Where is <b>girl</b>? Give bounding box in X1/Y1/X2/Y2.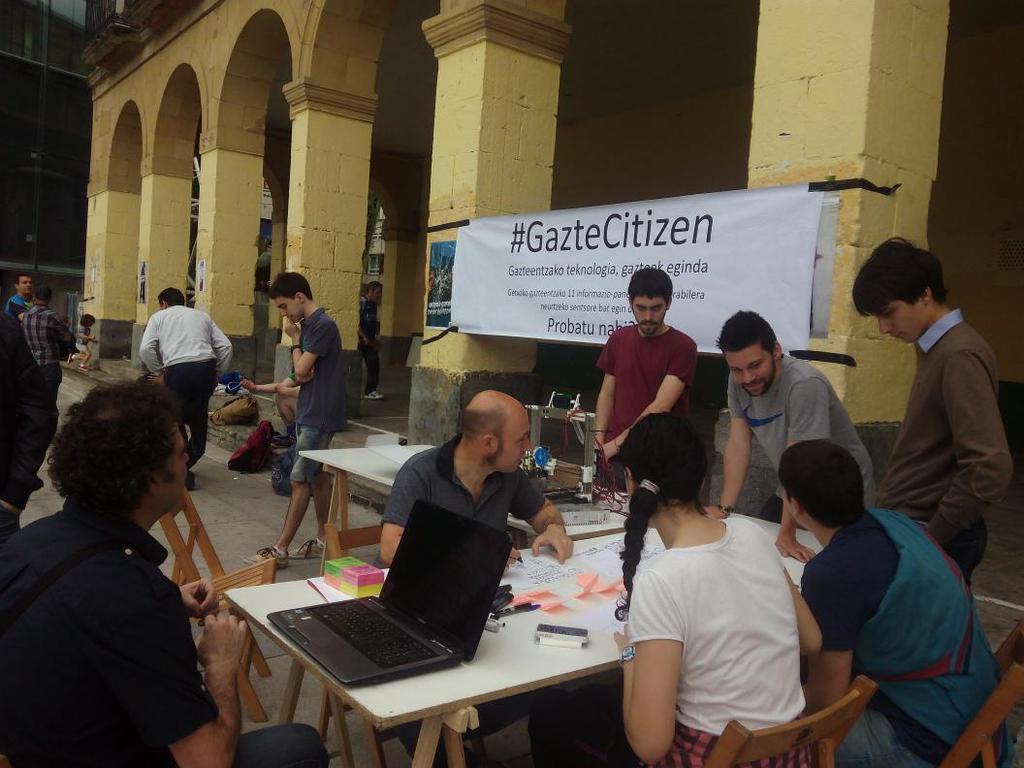
610/408/826/767.
